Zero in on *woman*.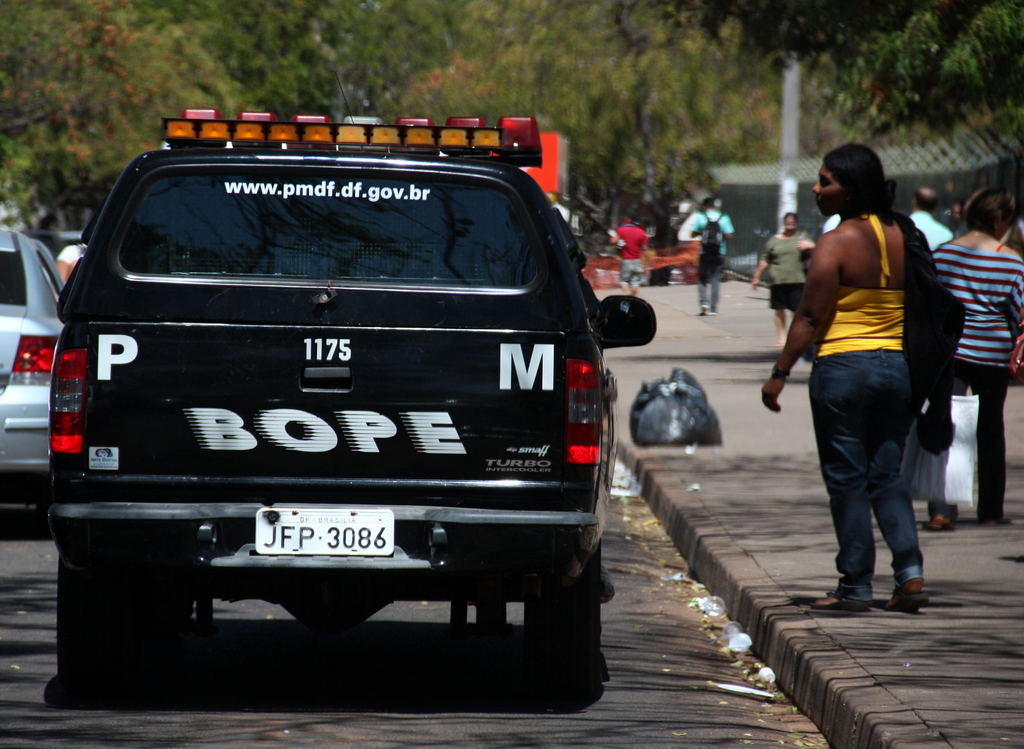
Zeroed in: bbox=(781, 138, 951, 629).
